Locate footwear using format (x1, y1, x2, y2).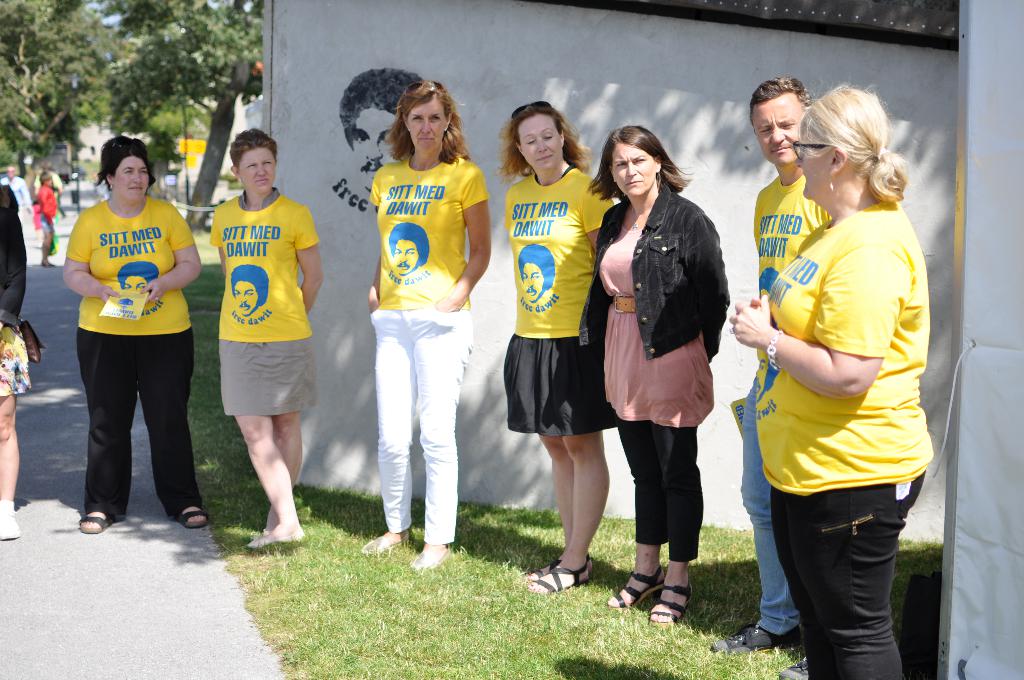
(359, 528, 412, 555).
